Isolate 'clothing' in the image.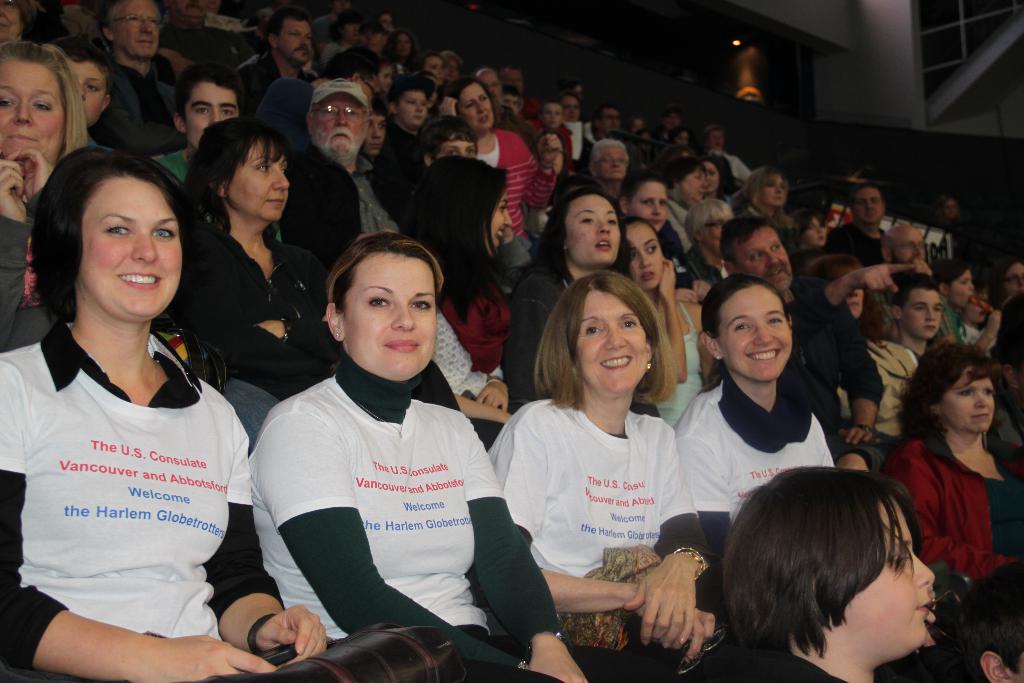
Isolated region: 672, 379, 848, 522.
